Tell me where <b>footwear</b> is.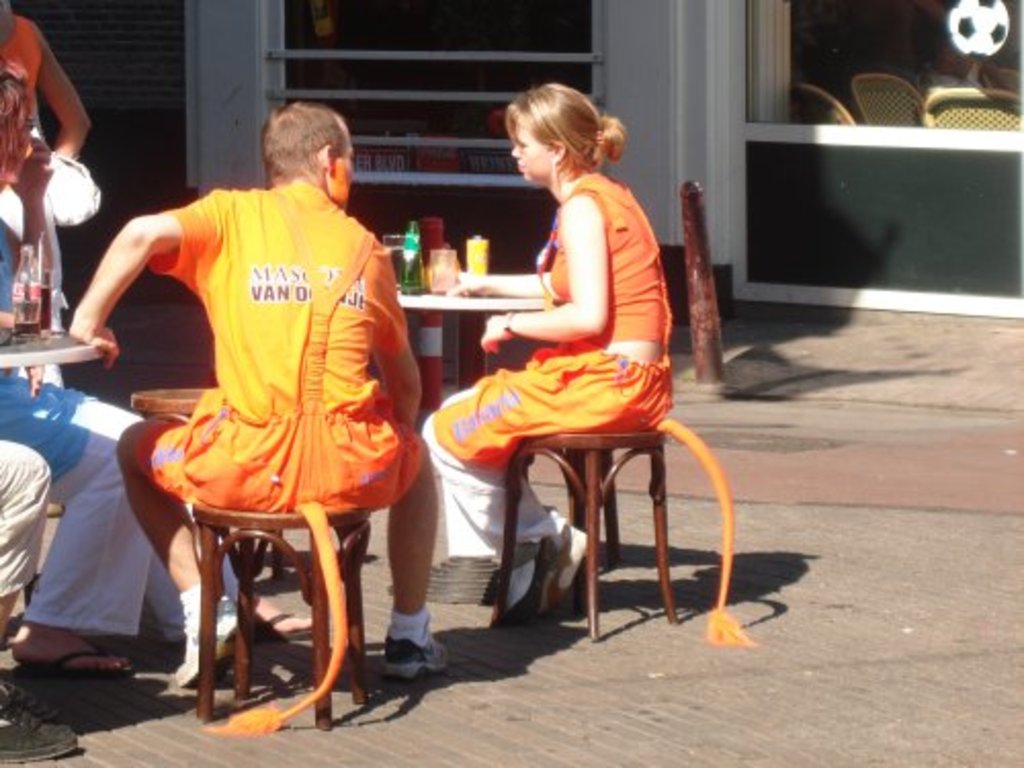
<b>footwear</b> is at x1=14, y1=643, x2=141, y2=696.
